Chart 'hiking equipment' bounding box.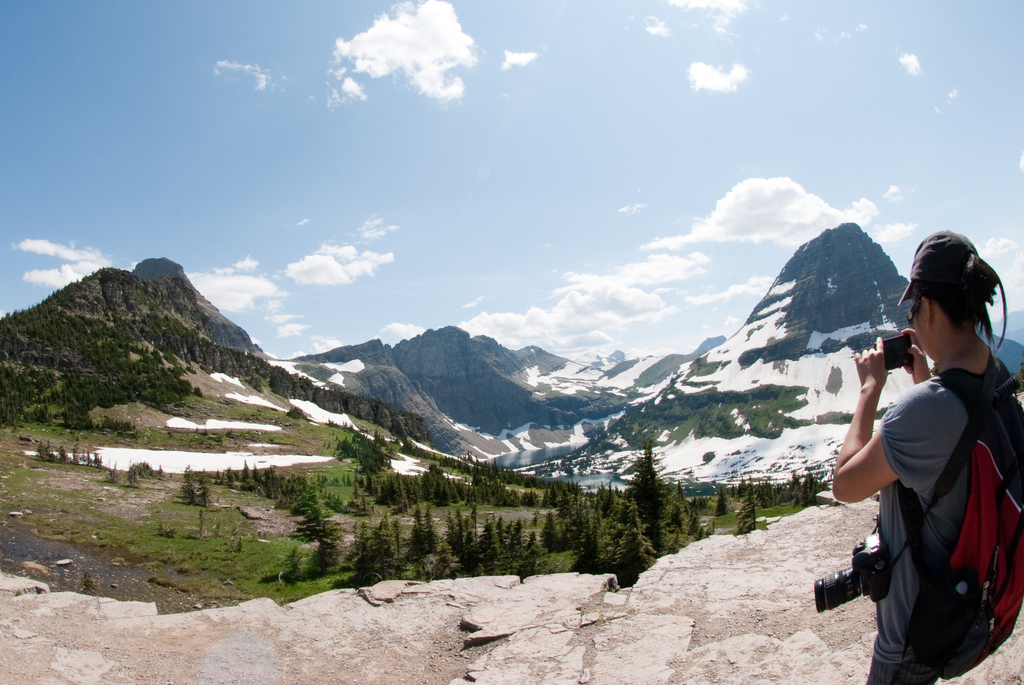
Charted: 896, 343, 1023, 677.
